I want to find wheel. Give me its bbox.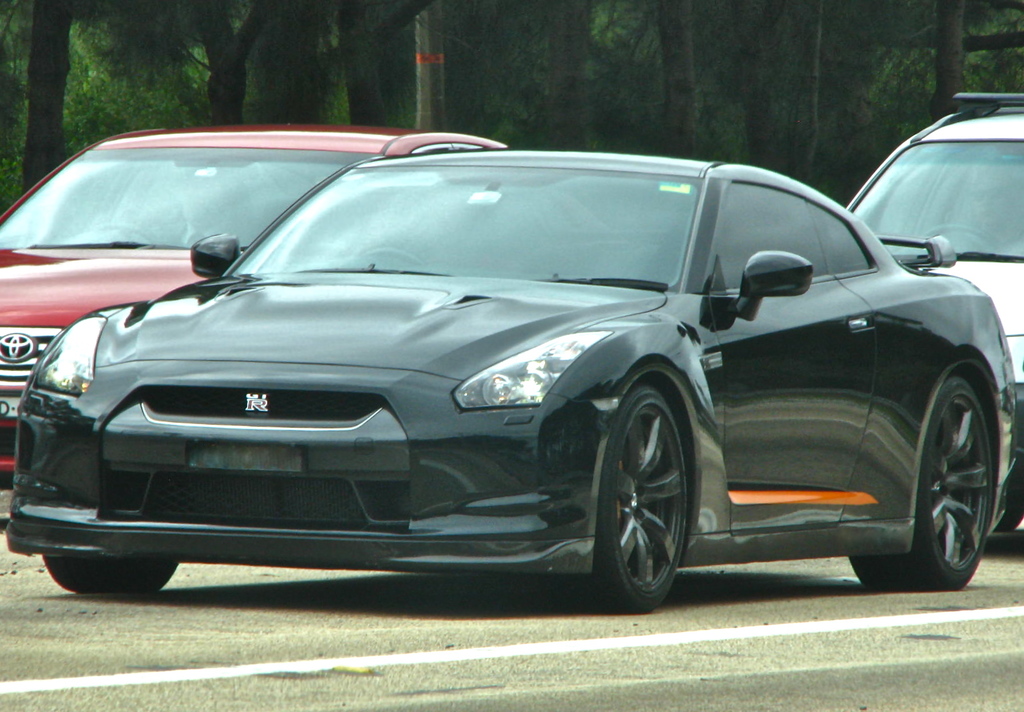
bbox=[90, 221, 161, 241].
